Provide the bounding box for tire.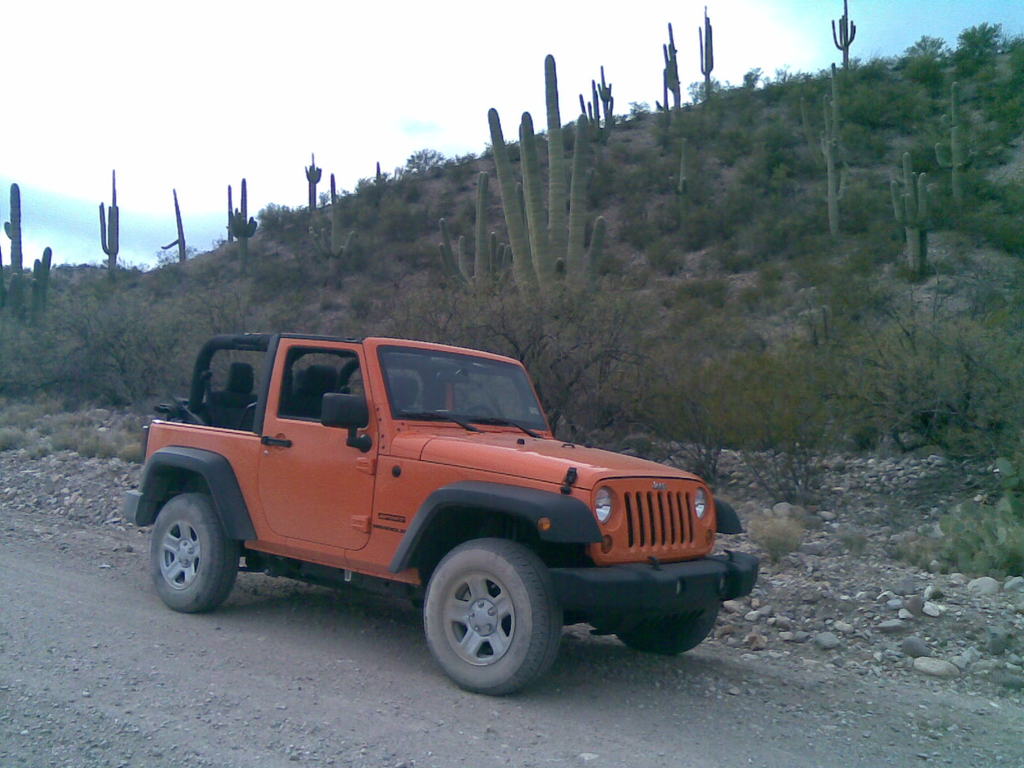
150, 494, 239, 611.
